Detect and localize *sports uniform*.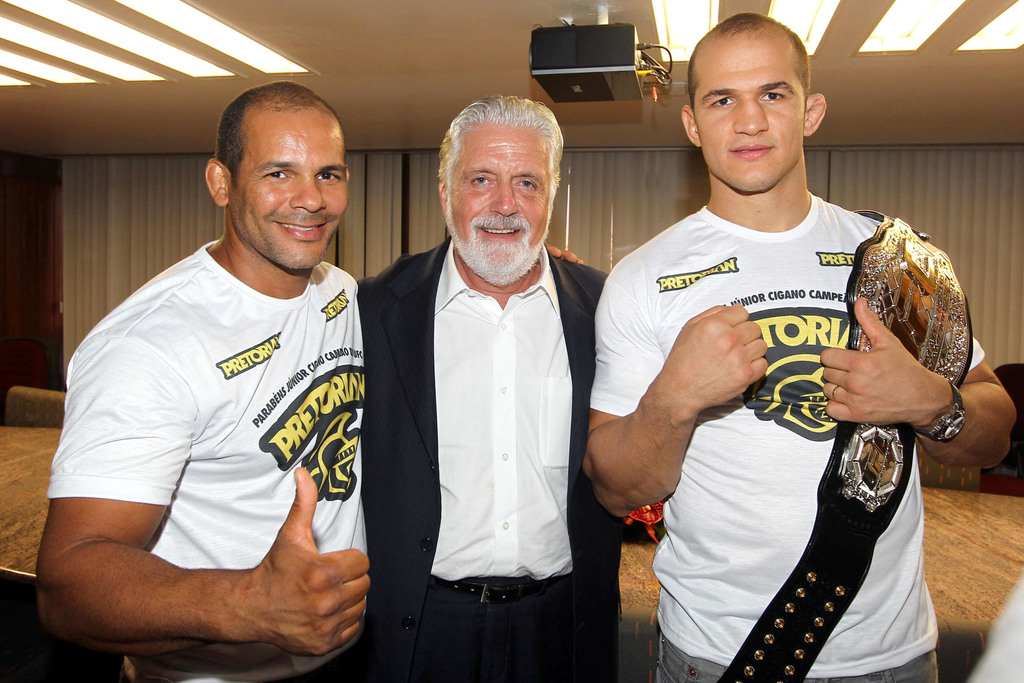
Localized at detection(38, 235, 374, 682).
